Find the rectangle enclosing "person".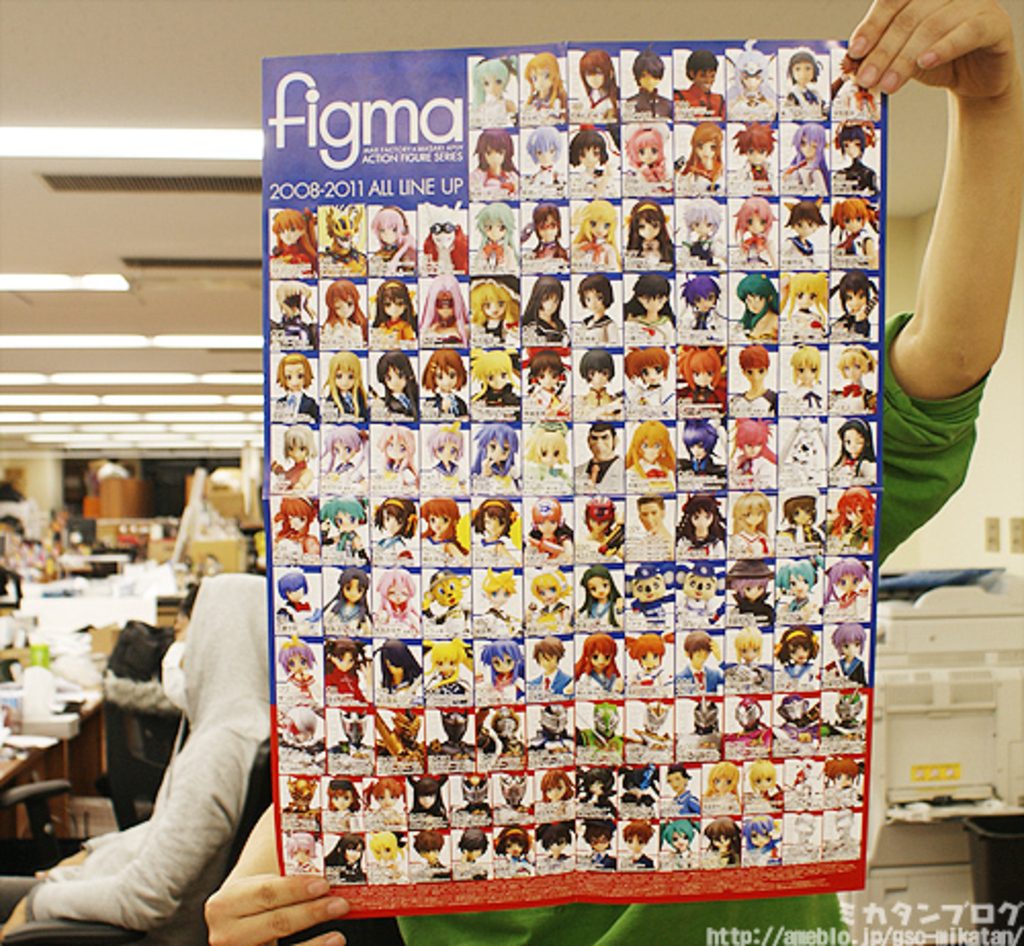
(x1=326, y1=281, x2=373, y2=346).
